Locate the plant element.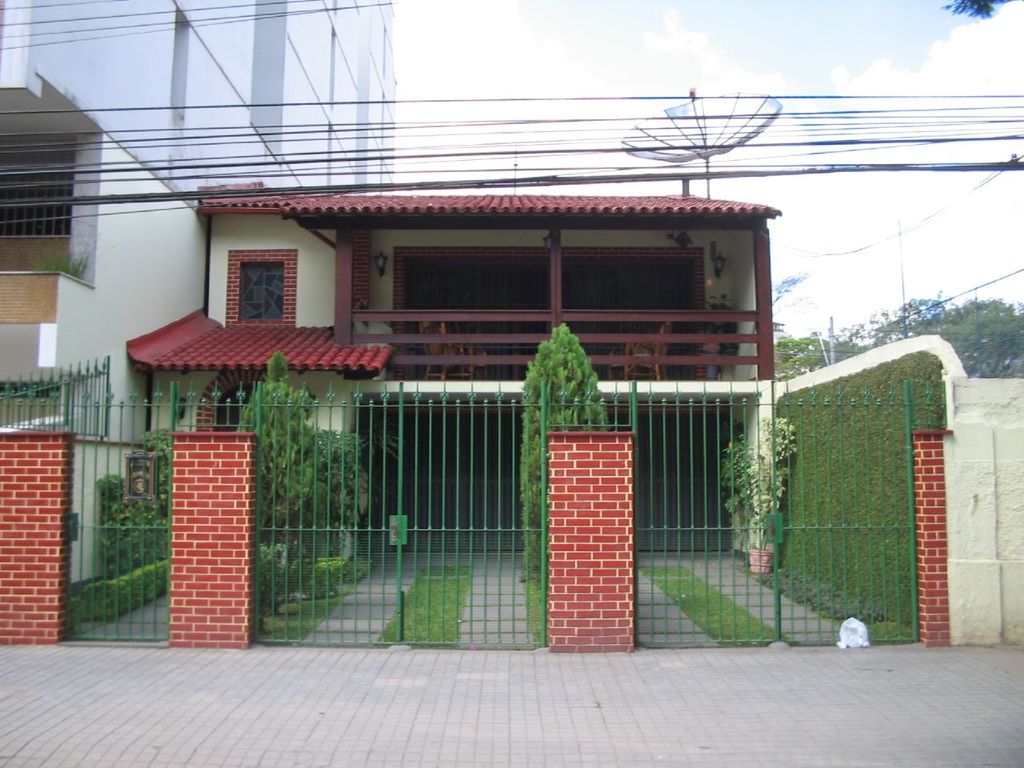
Element bbox: bbox=[635, 552, 799, 655].
